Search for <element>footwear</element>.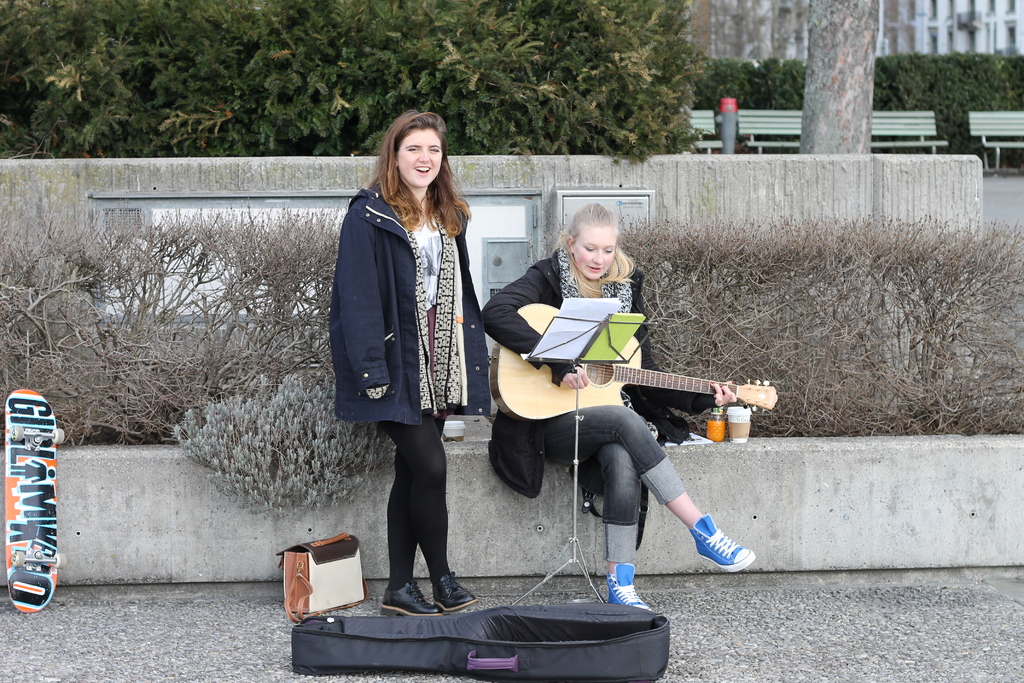
Found at [x1=435, y1=574, x2=477, y2=613].
